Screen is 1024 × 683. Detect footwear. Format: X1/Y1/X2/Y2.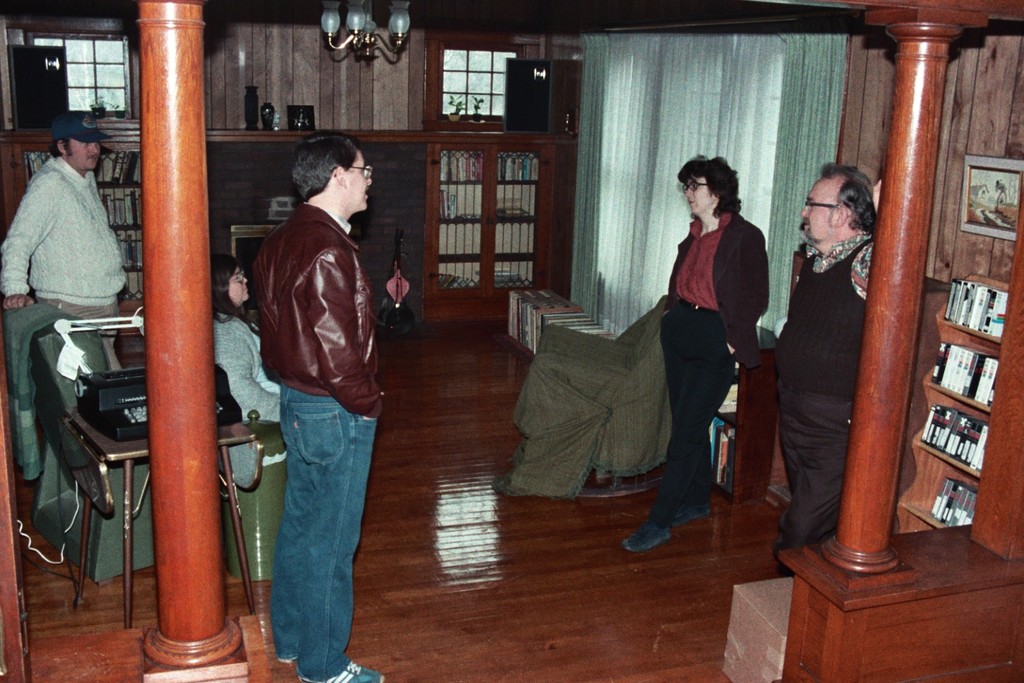
621/520/675/553.
